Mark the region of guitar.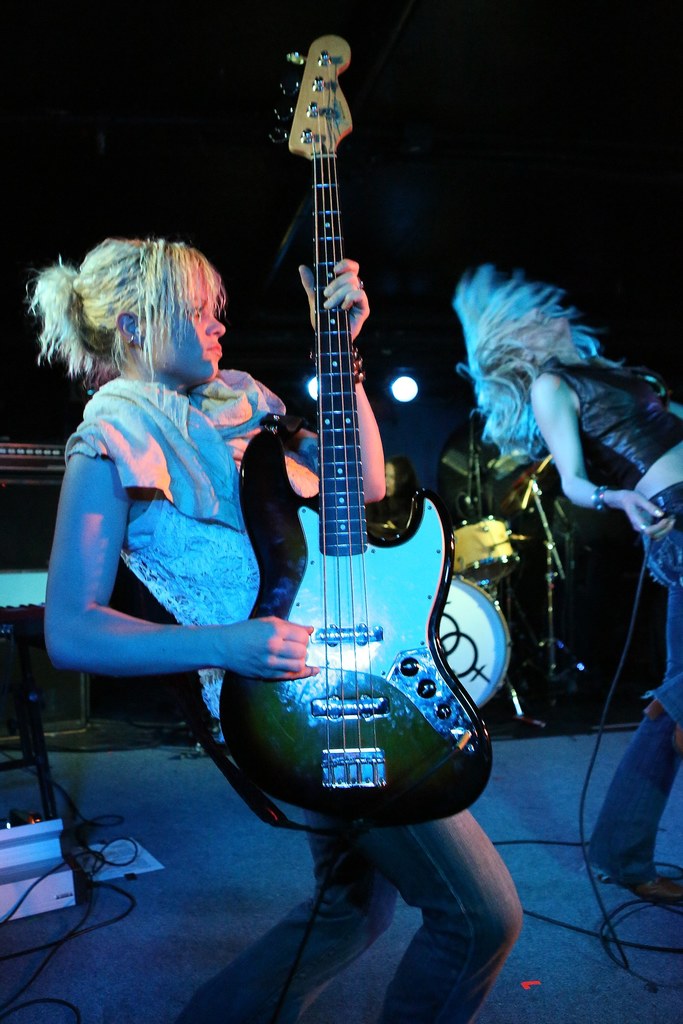
Region: detection(209, 89, 488, 867).
